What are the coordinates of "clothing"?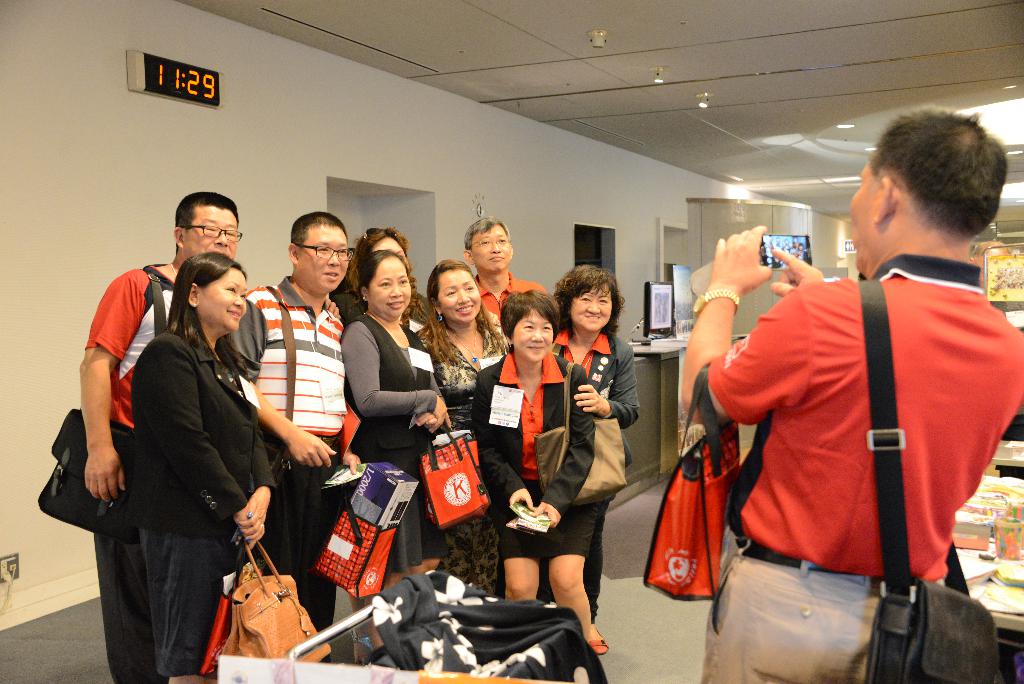
618,176,954,665.
